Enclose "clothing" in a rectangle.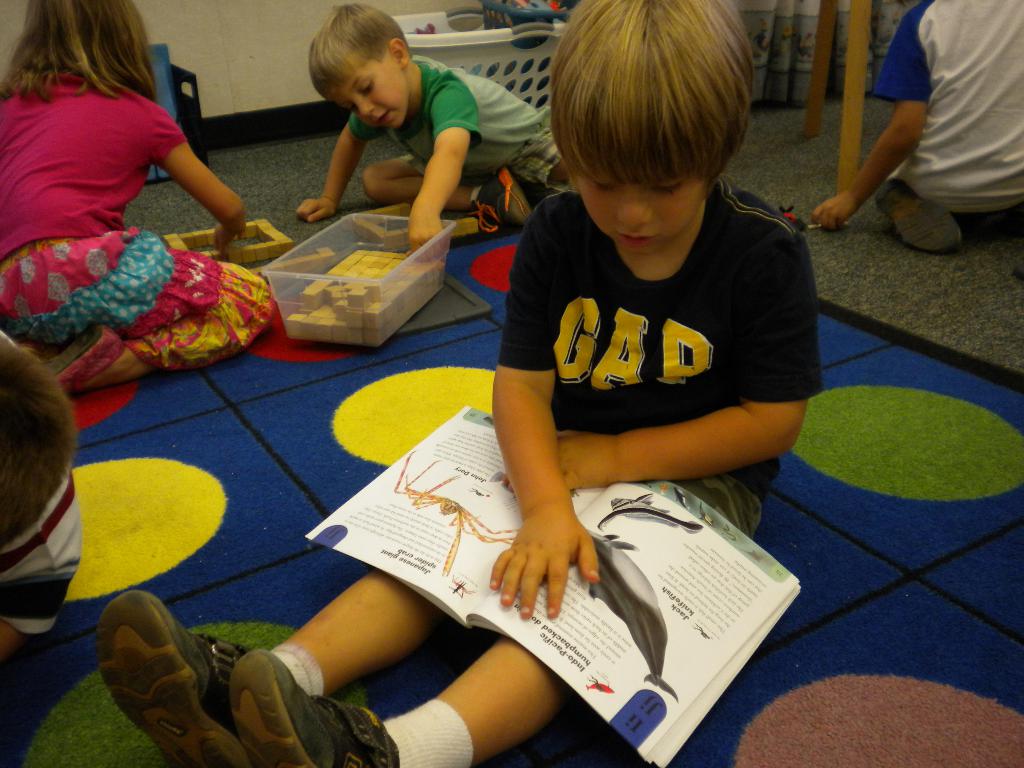
region(5, 60, 303, 378).
